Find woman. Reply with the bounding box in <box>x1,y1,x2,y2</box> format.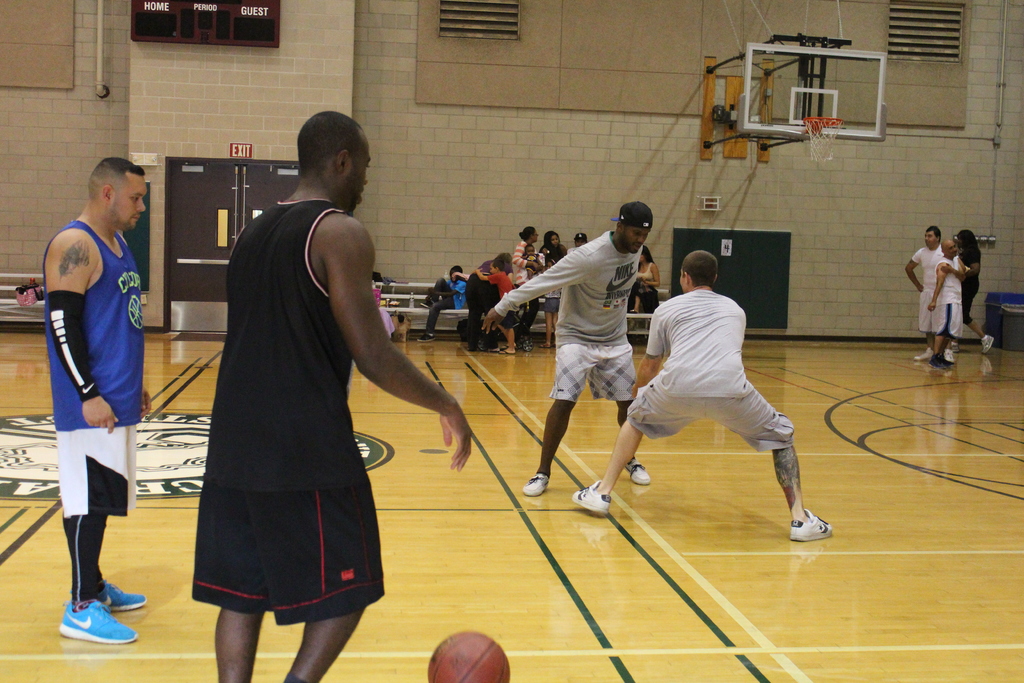
<box>464,252,513,350</box>.
